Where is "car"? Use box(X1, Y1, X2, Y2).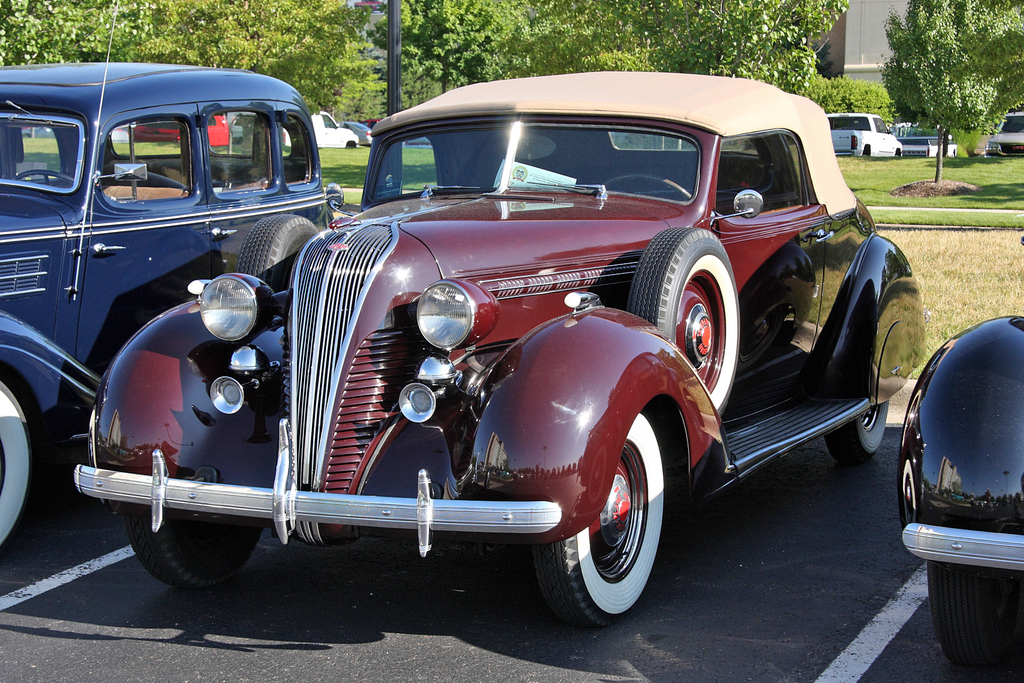
box(989, 112, 1023, 155).
